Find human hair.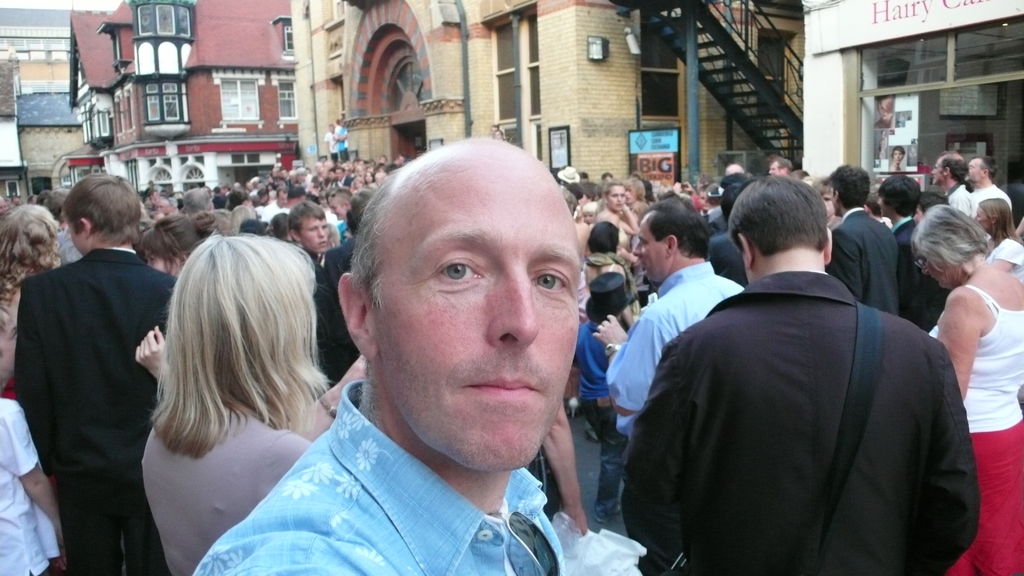
(724,172,824,256).
